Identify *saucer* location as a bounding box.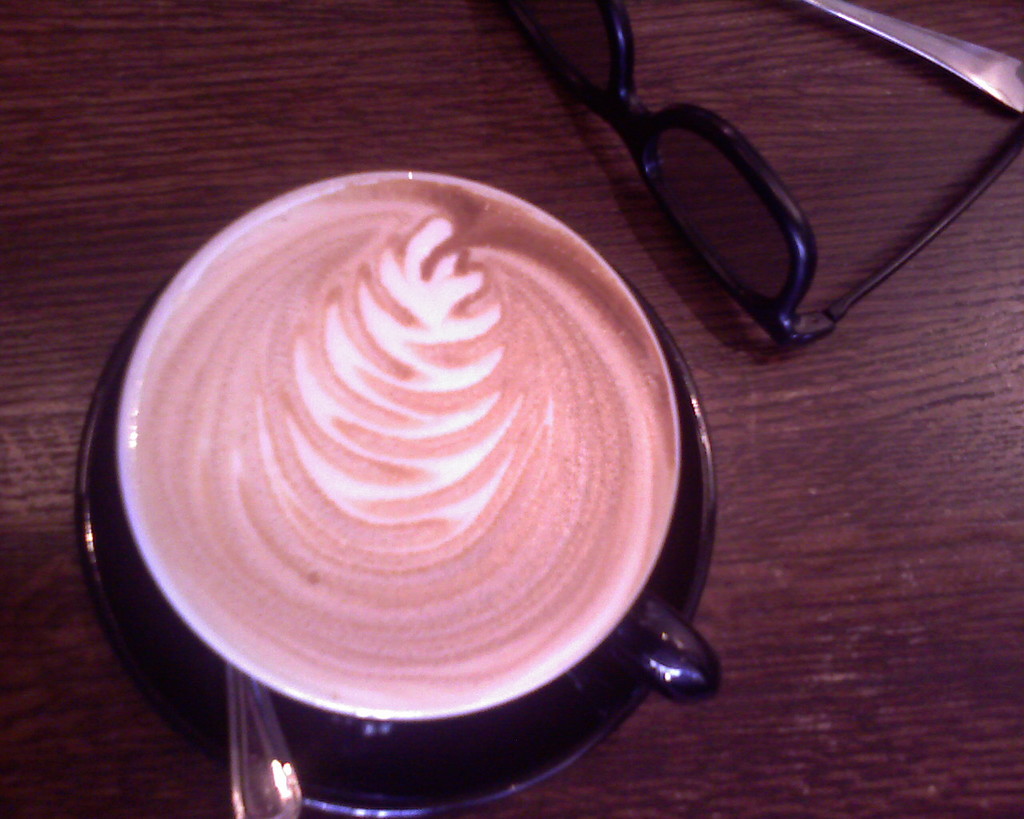
70 278 718 818.
